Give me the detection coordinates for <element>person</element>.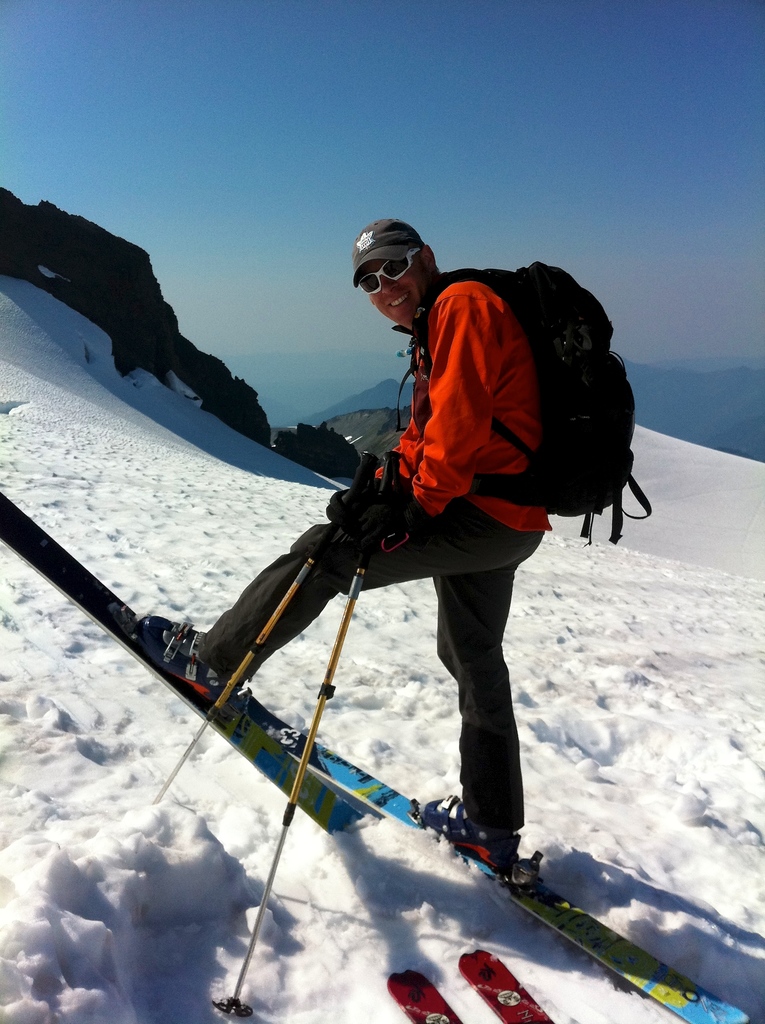
l=150, t=181, r=594, b=928.
